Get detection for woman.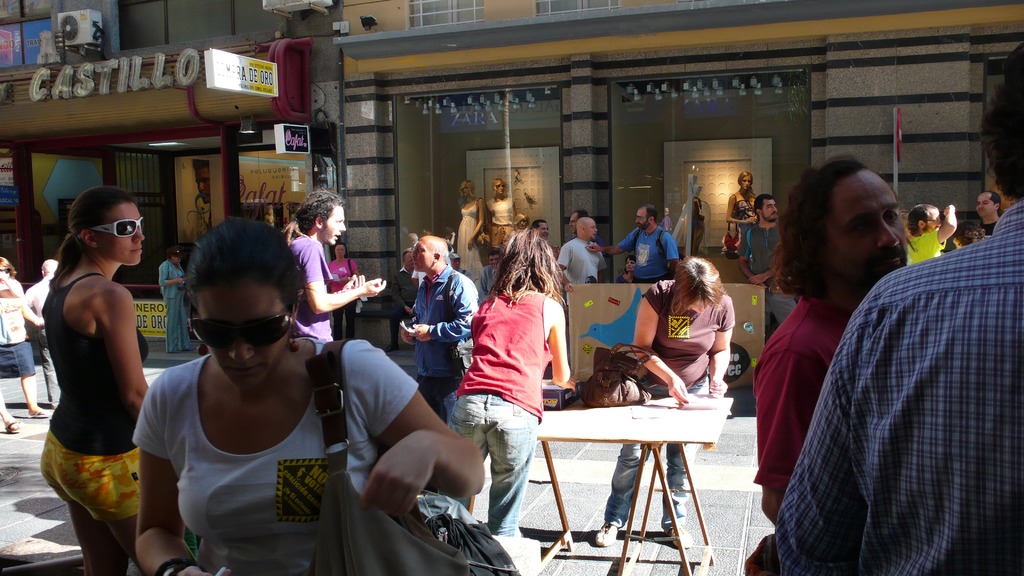
Detection: 154 248 189 349.
